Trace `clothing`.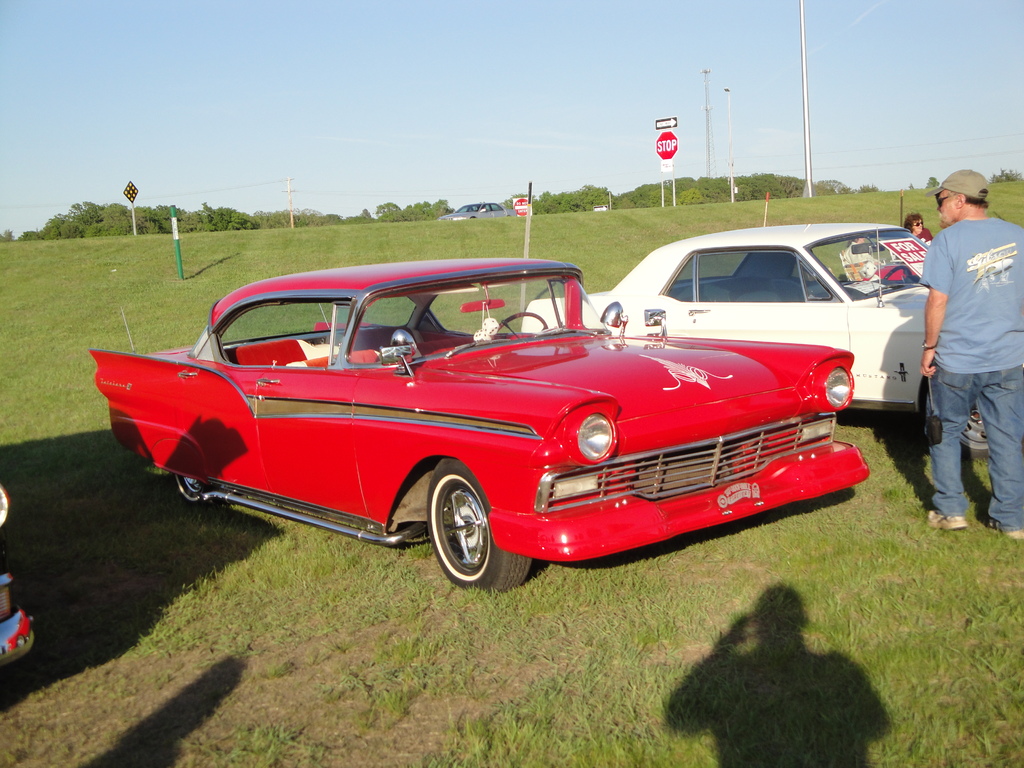
Traced to BBox(915, 160, 1016, 524).
